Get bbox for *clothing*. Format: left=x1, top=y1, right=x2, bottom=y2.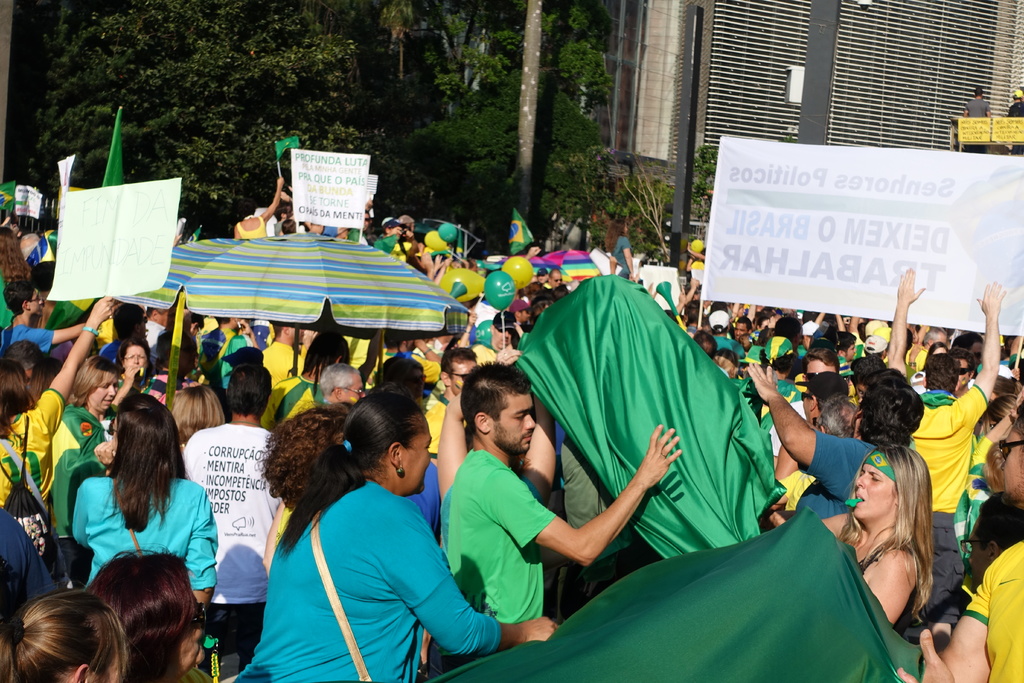
left=247, top=453, right=483, bottom=674.
